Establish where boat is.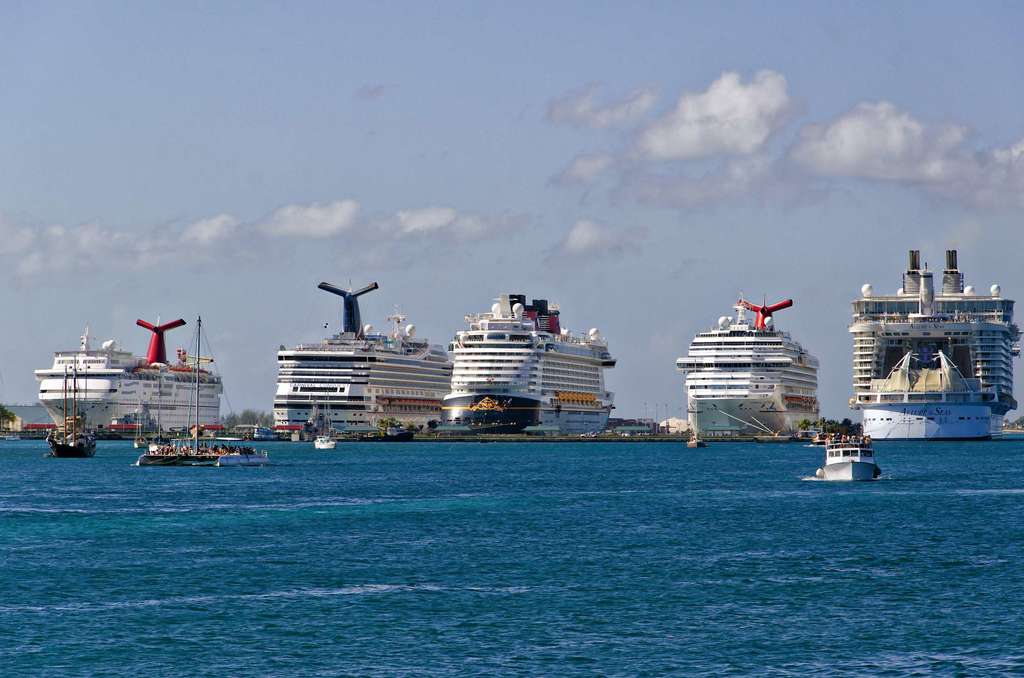
Established at 35/318/223/435.
